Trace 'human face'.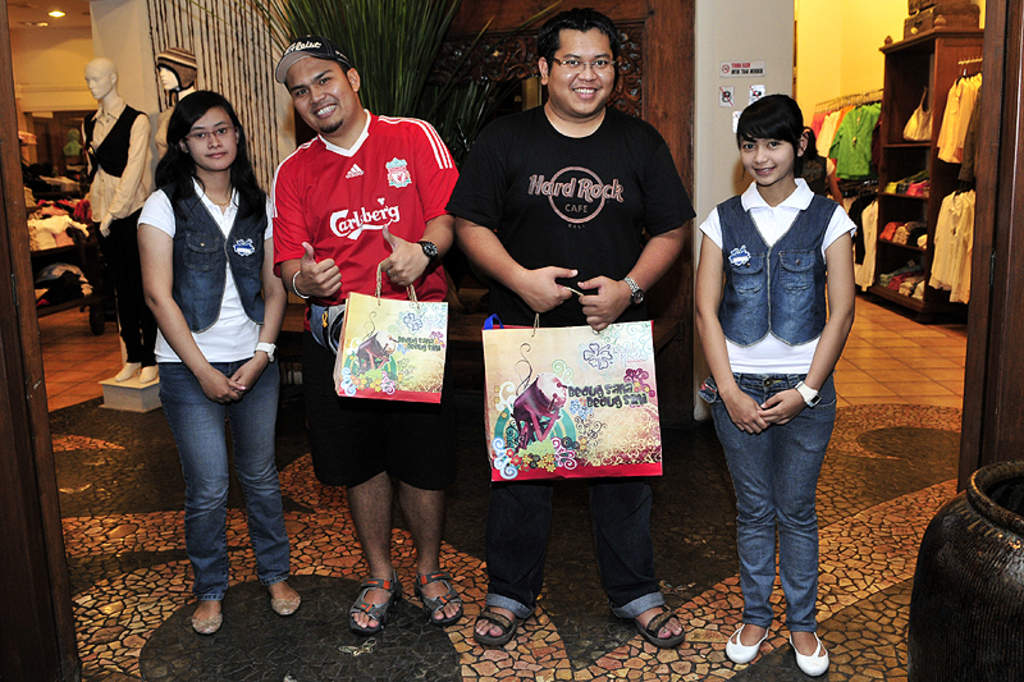
Traced to 160/64/179/90.
